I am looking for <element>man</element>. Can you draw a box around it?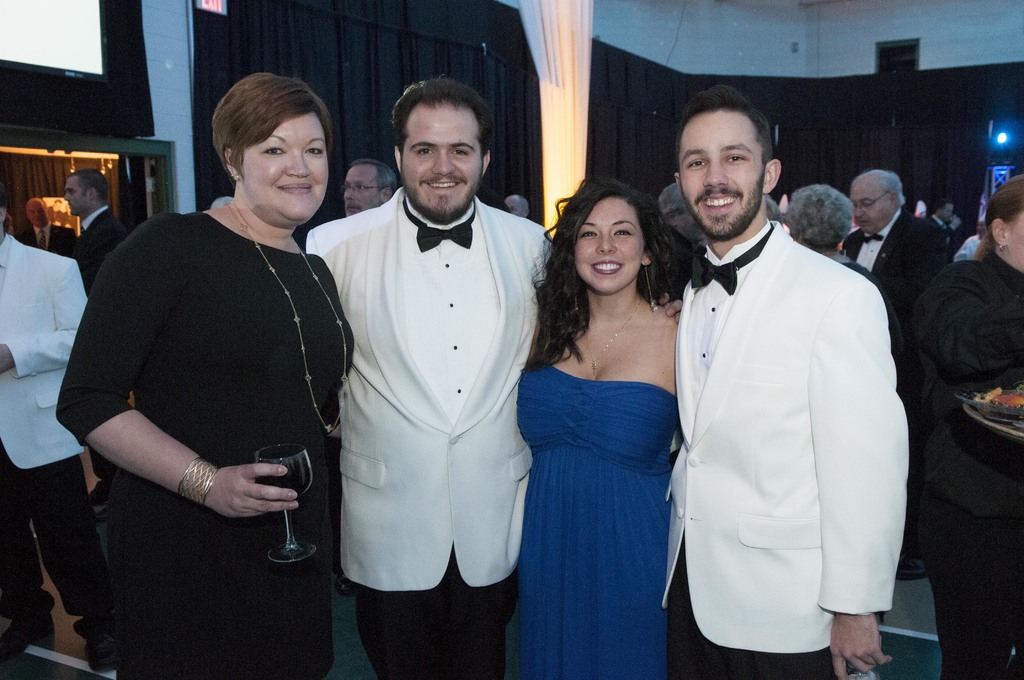
Sure, the bounding box is (52,70,355,679).
